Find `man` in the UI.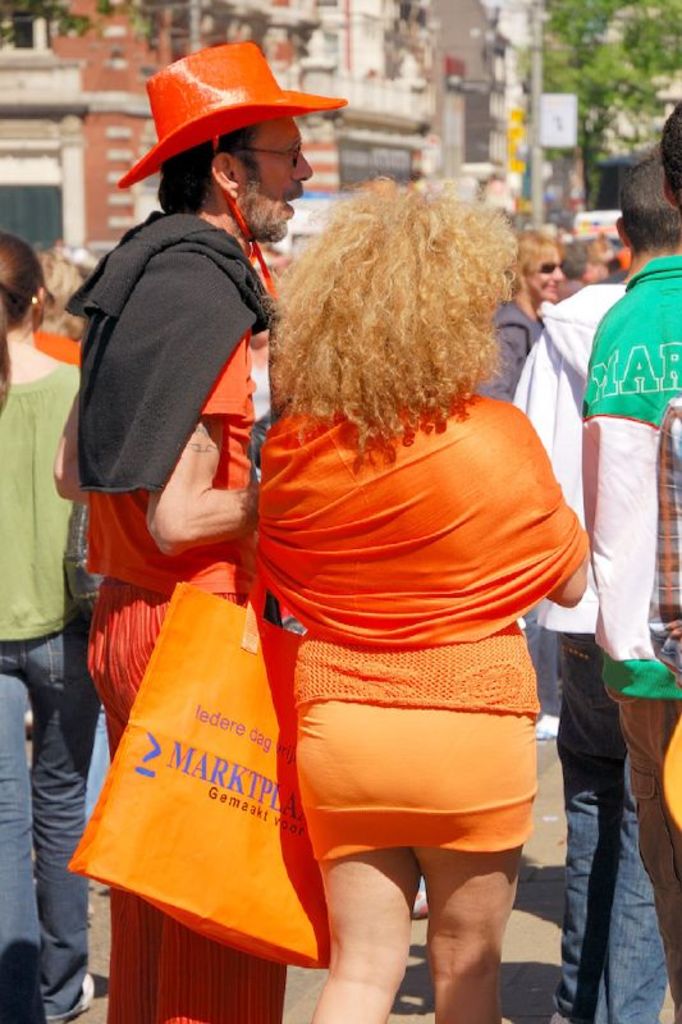
UI element at bbox=[49, 41, 349, 1023].
